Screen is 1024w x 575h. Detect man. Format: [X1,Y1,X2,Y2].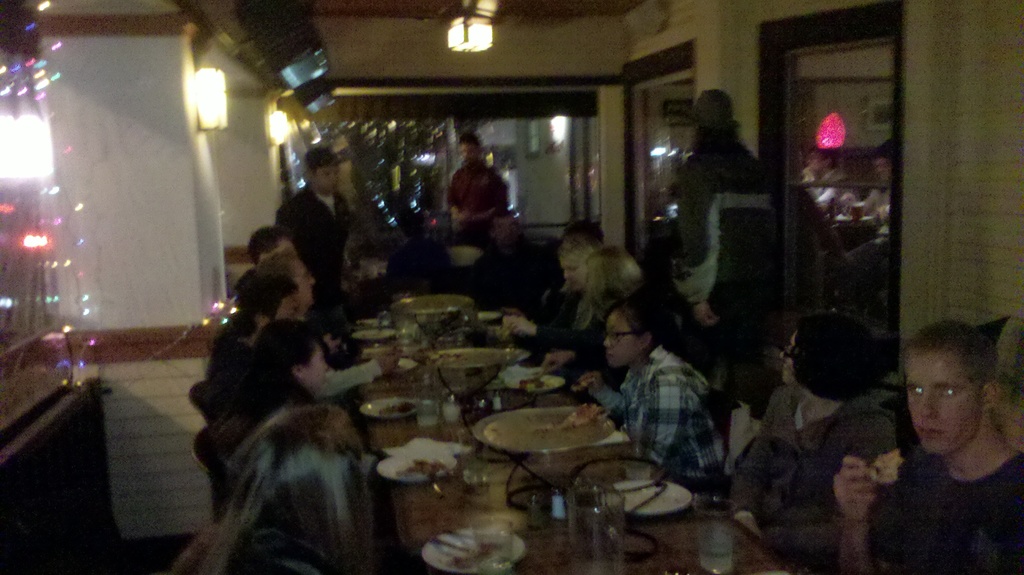
[835,133,894,284].
